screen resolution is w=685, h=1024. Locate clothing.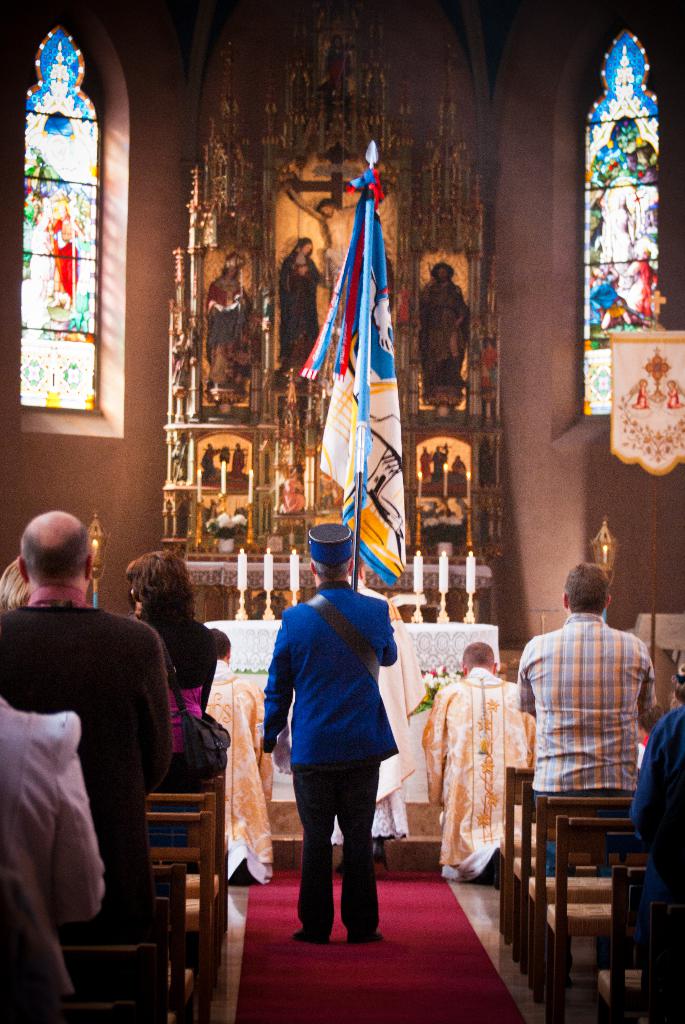
{"x1": 0, "y1": 687, "x2": 106, "y2": 1002}.
